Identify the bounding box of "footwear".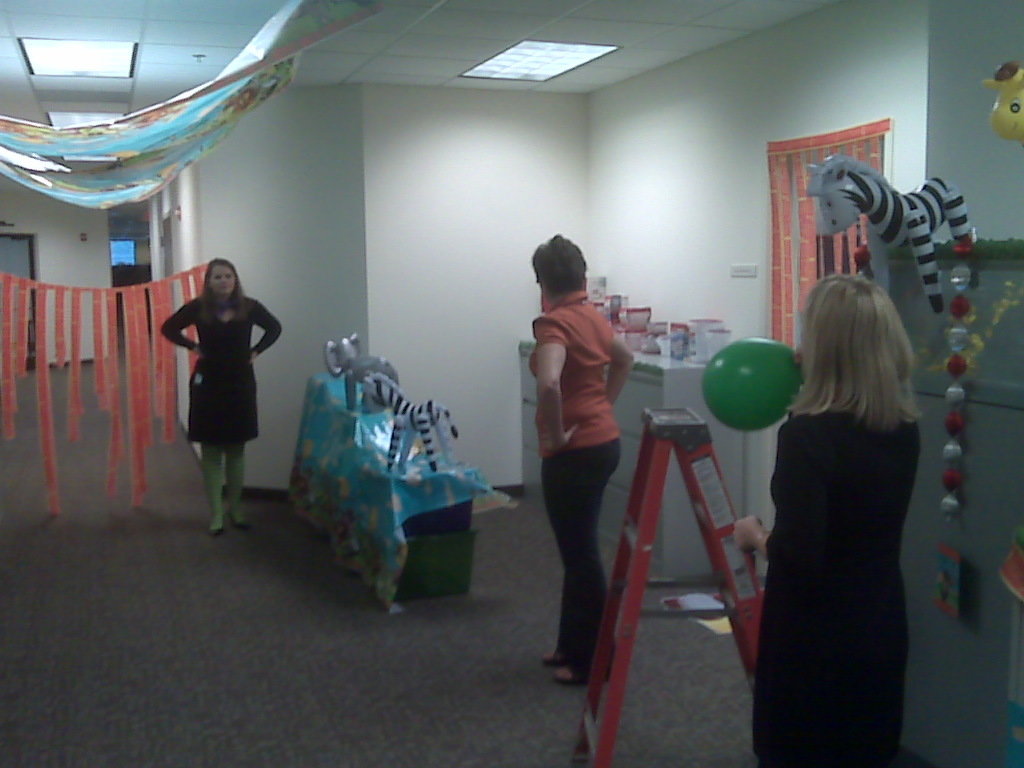
555, 664, 609, 686.
